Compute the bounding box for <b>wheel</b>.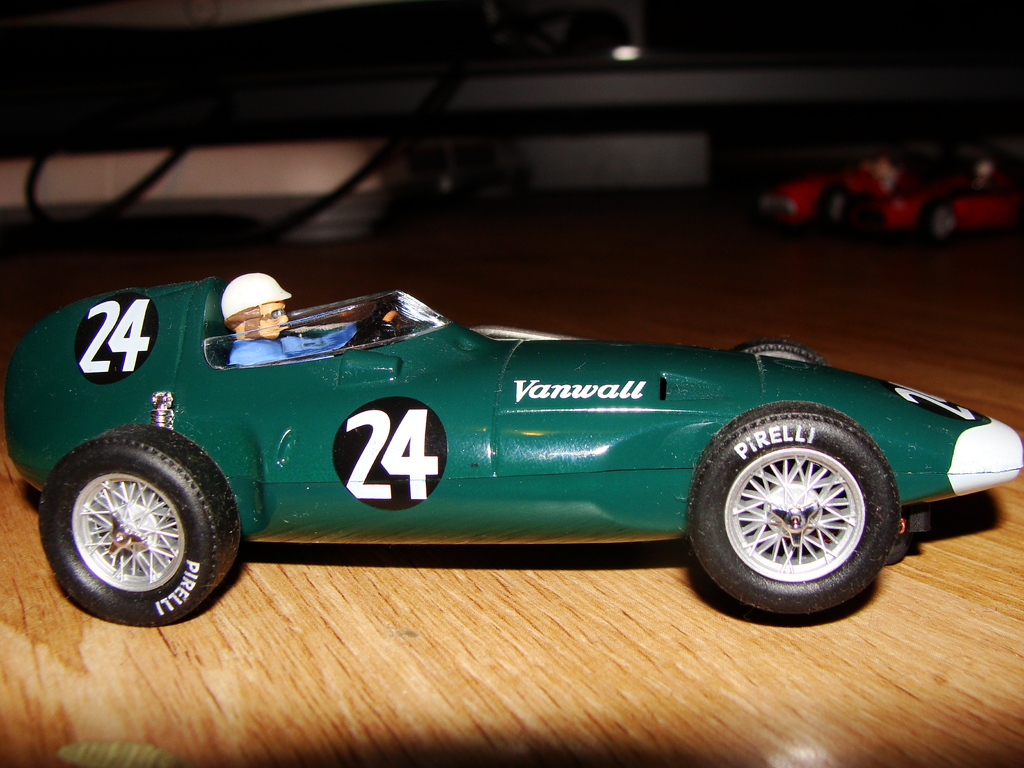
687:403:904:621.
